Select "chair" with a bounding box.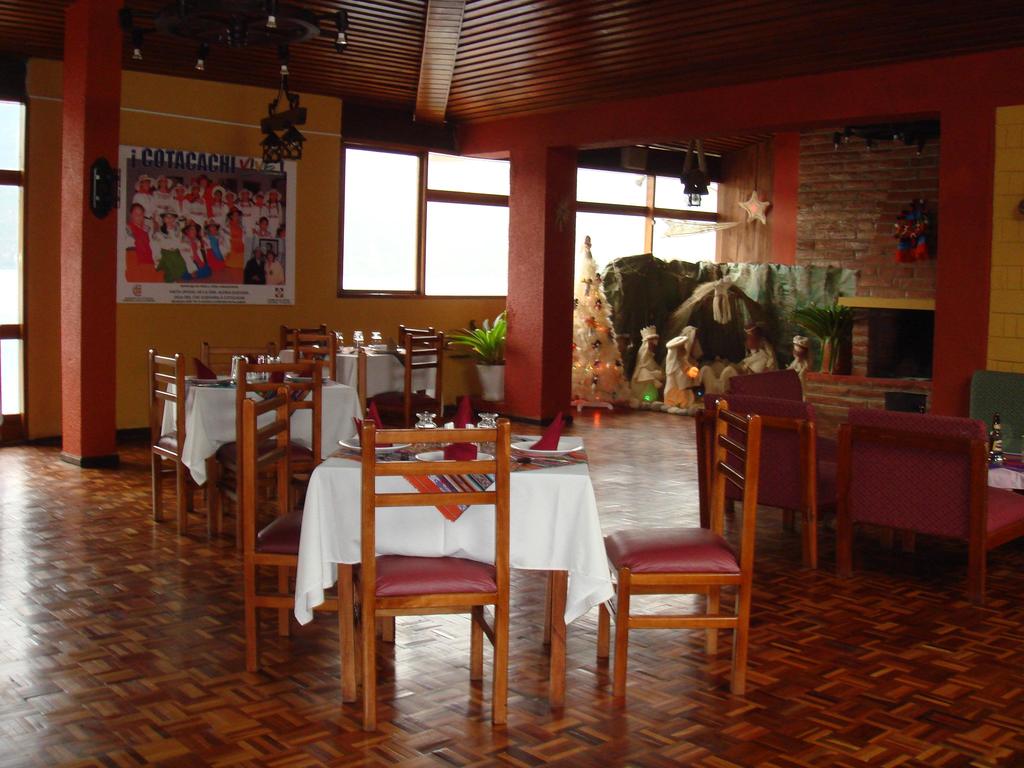
152:355:235:538.
